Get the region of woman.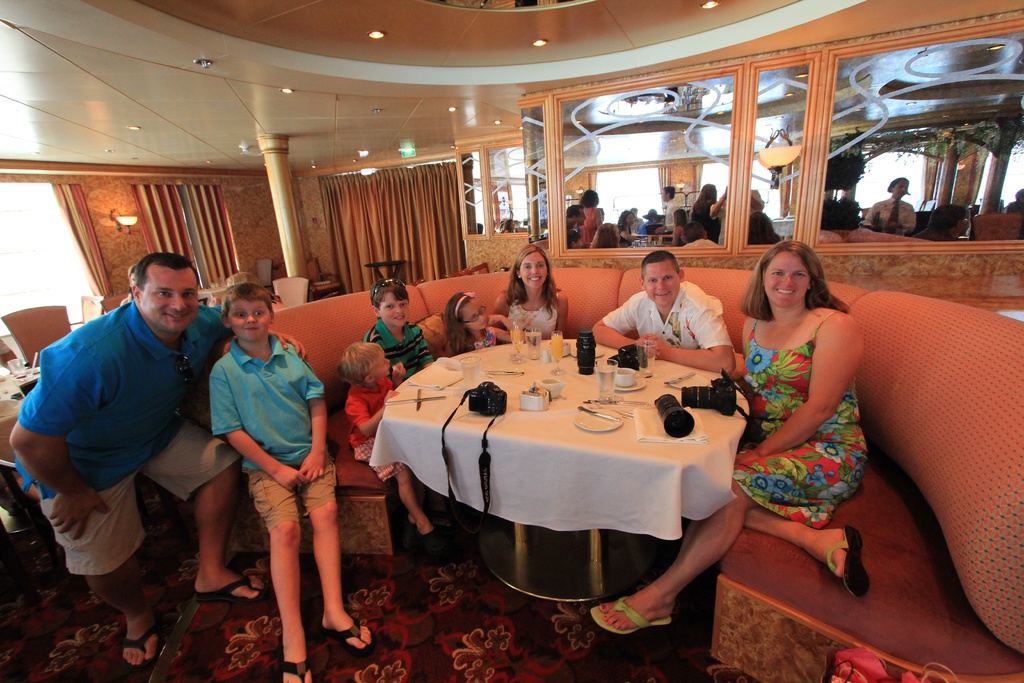
590 215 617 250.
